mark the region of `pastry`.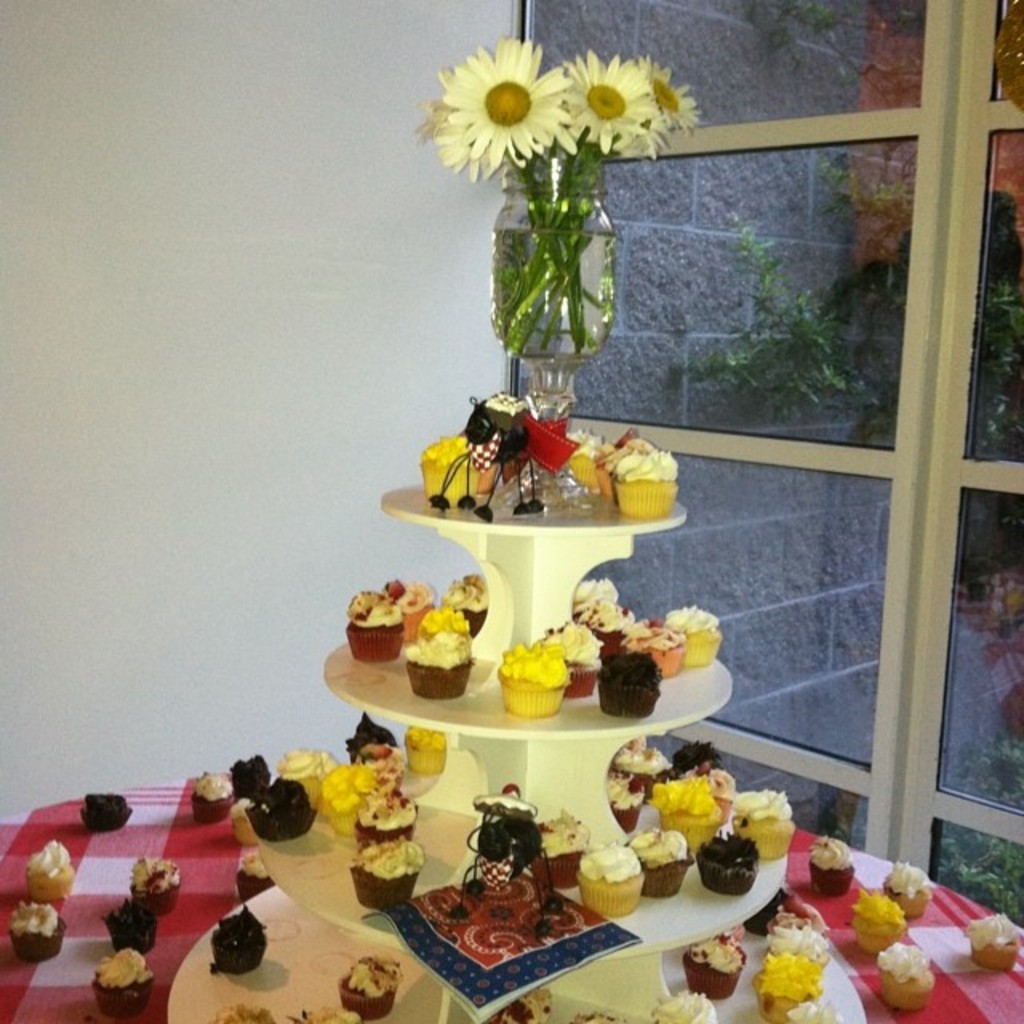
Region: BBox(350, 715, 398, 757).
